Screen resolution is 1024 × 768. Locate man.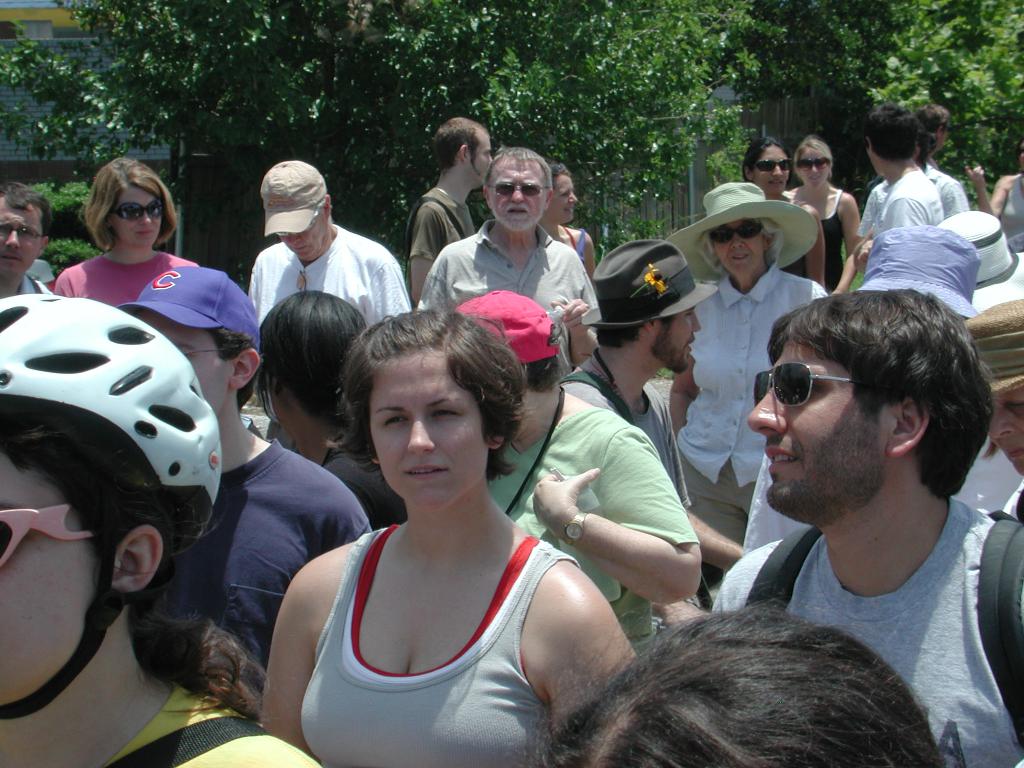
(left=737, top=222, right=1023, bottom=559).
